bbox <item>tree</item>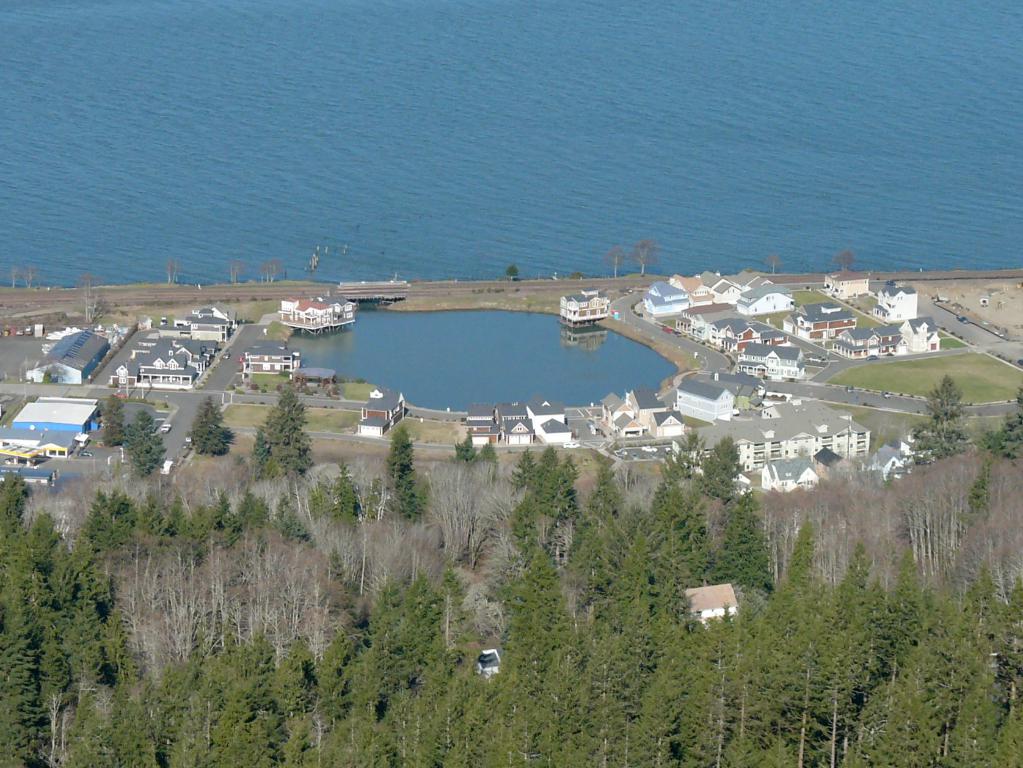
(659,440,702,481)
